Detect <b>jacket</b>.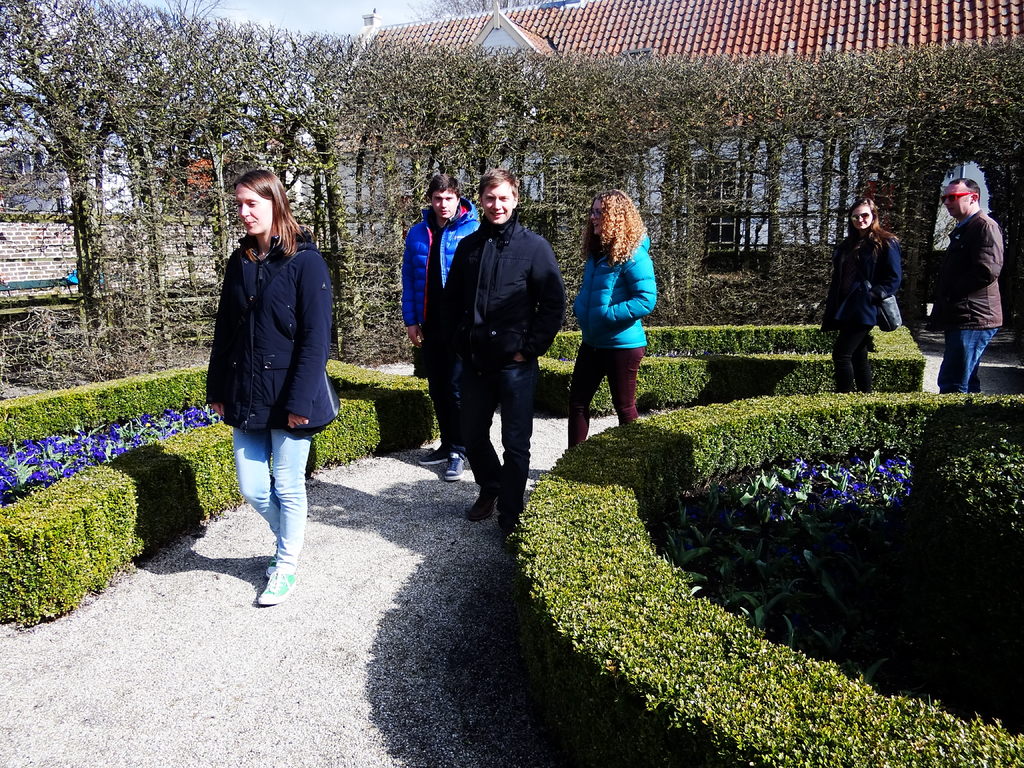
Detected at select_region(203, 196, 333, 422).
